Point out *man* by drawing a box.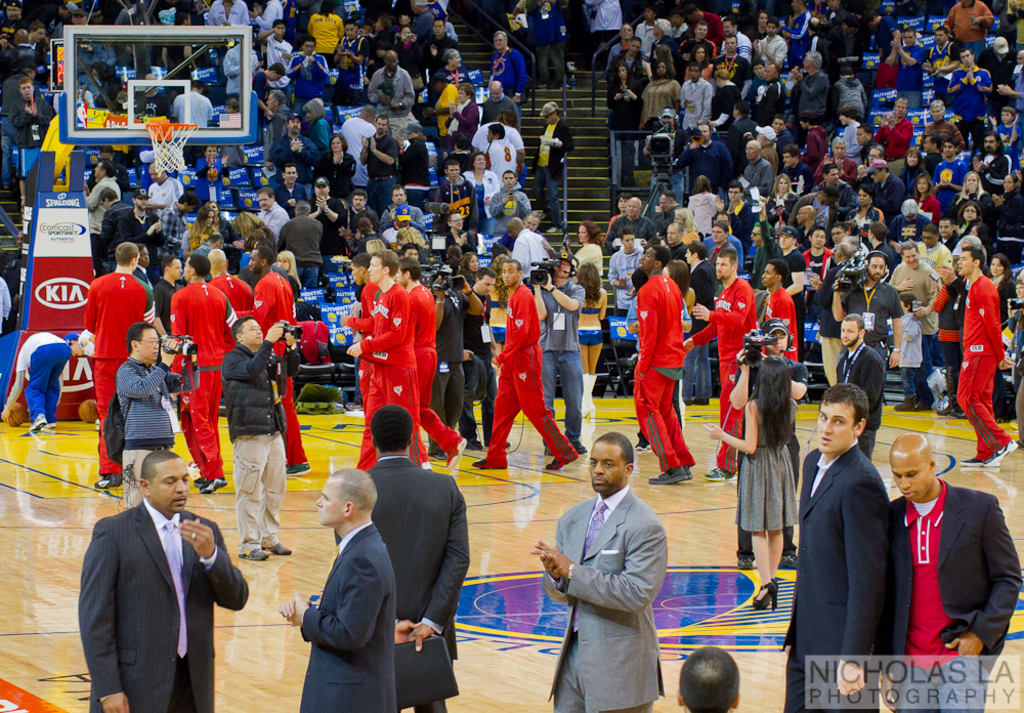
[678,20,718,70].
